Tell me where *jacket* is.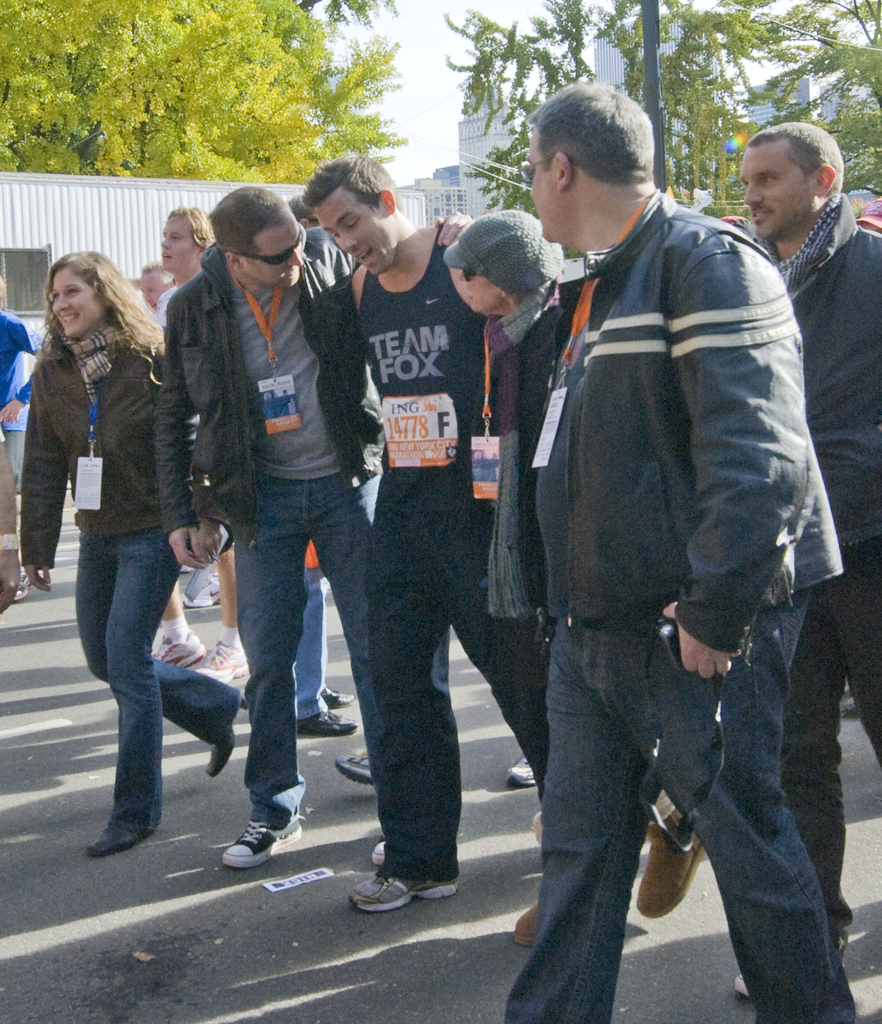
*jacket* is at 159/243/364/531.
